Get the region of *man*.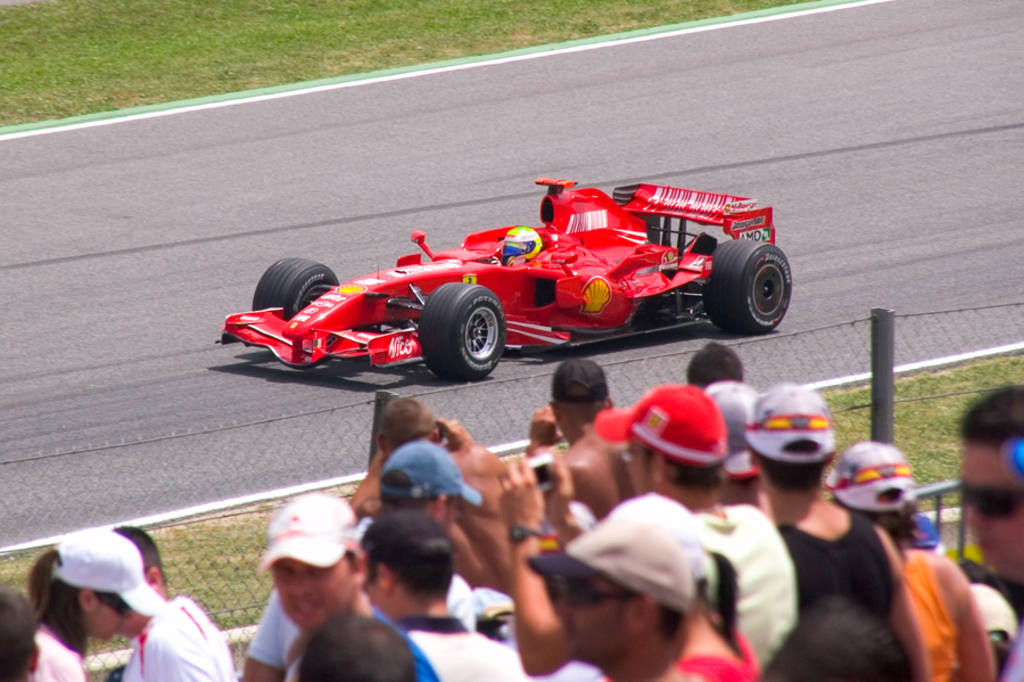
box(241, 430, 481, 681).
